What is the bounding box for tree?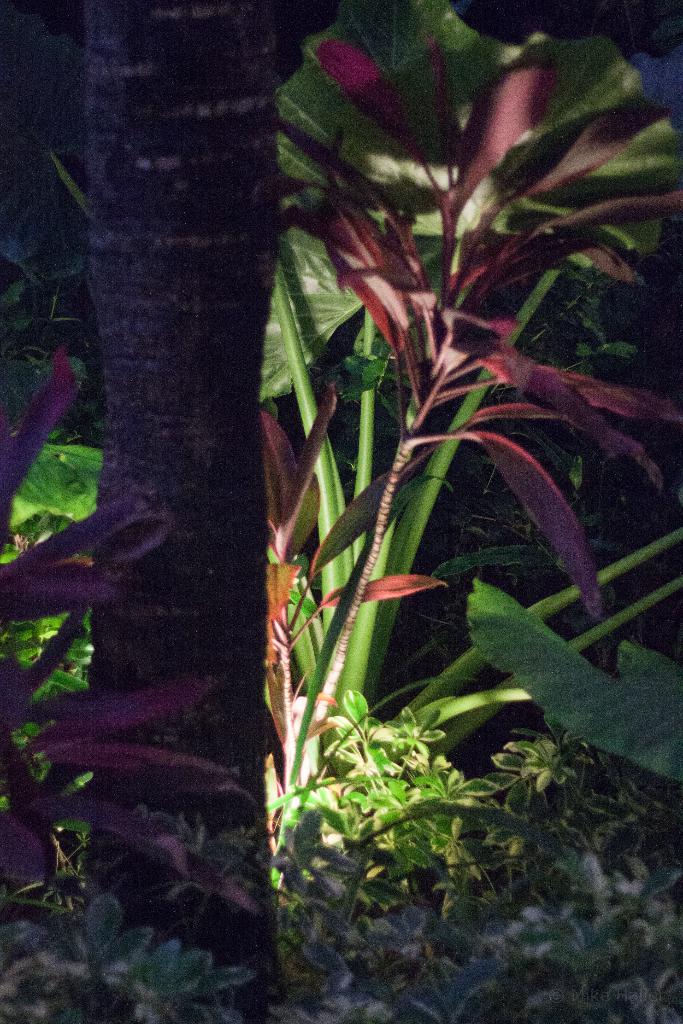
(0,0,682,1023).
